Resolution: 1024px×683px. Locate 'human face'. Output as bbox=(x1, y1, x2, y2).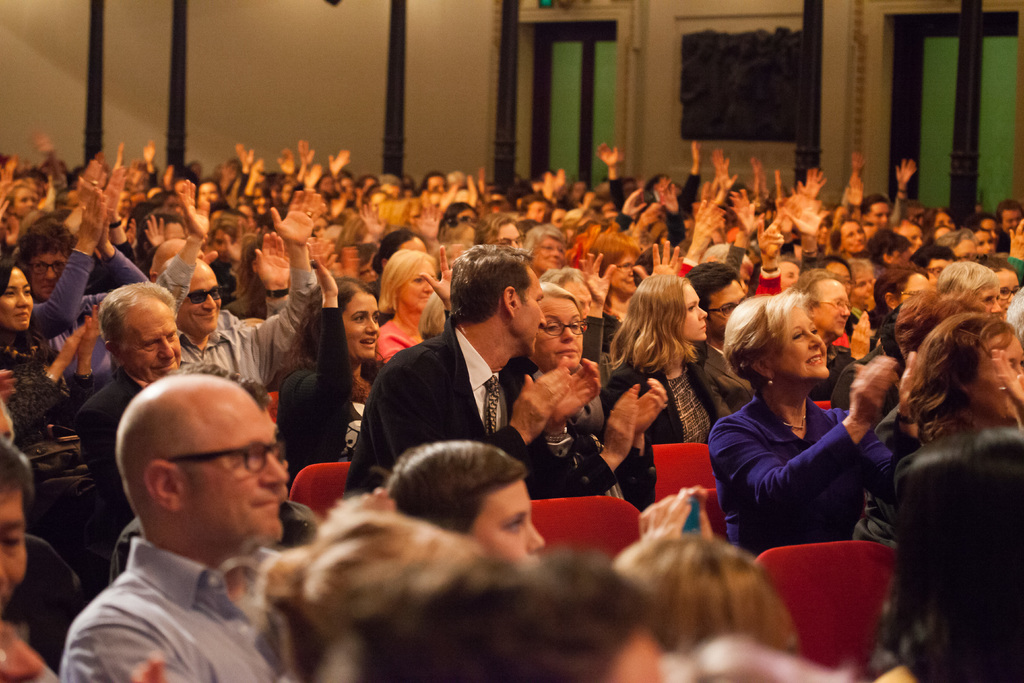
bbox=(181, 386, 287, 548).
